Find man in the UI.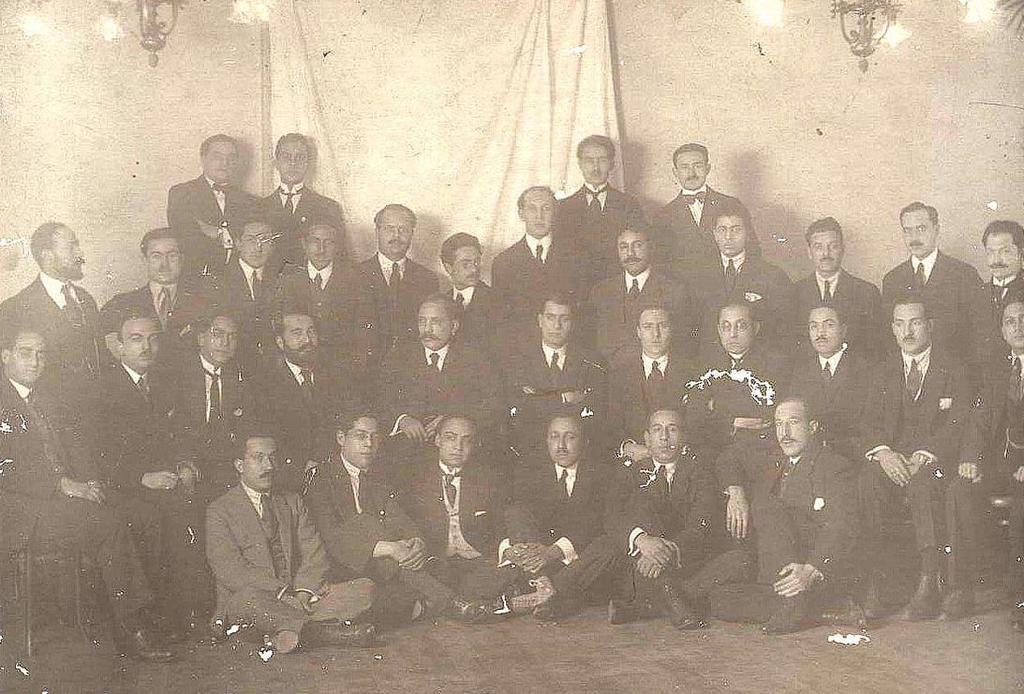
UI element at box(787, 215, 876, 327).
